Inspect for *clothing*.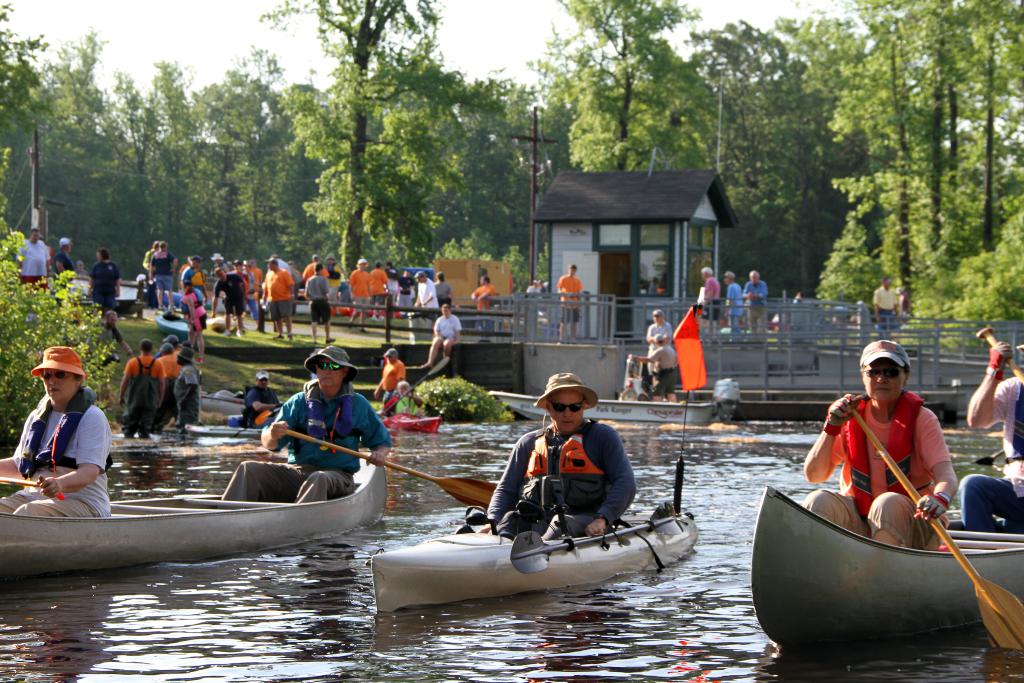
Inspection: 49,249,70,283.
